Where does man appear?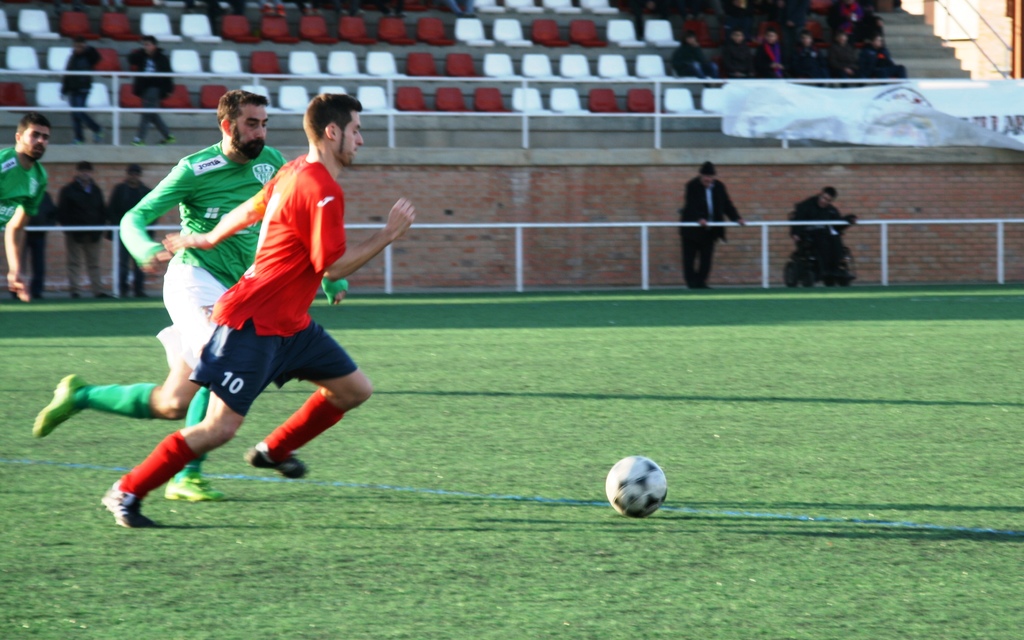
Appears at 124:35:168:140.
